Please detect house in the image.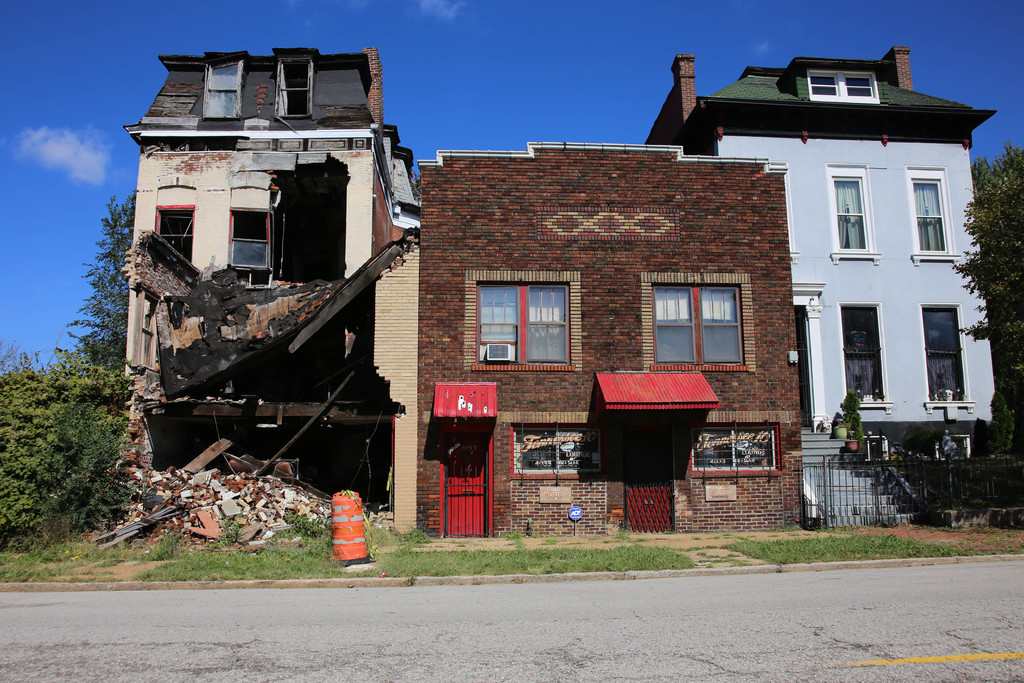
(115,42,419,534).
